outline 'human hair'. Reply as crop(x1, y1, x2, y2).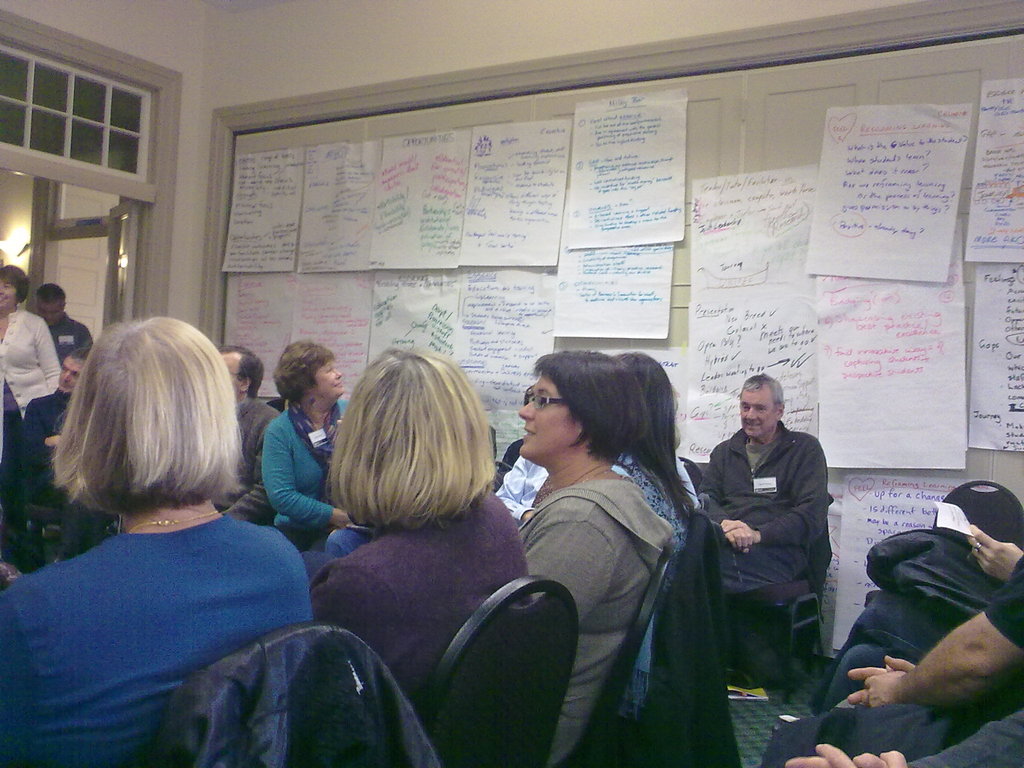
crop(0, 262, 31, 304).
